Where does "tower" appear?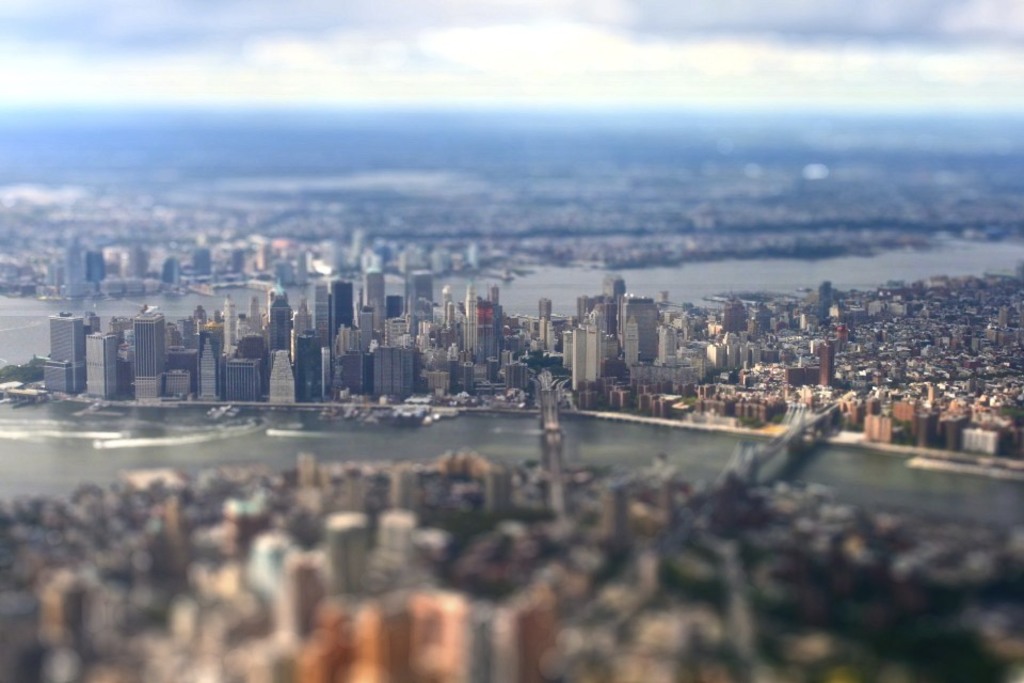
Appears at 270, 298, 293, 362.
